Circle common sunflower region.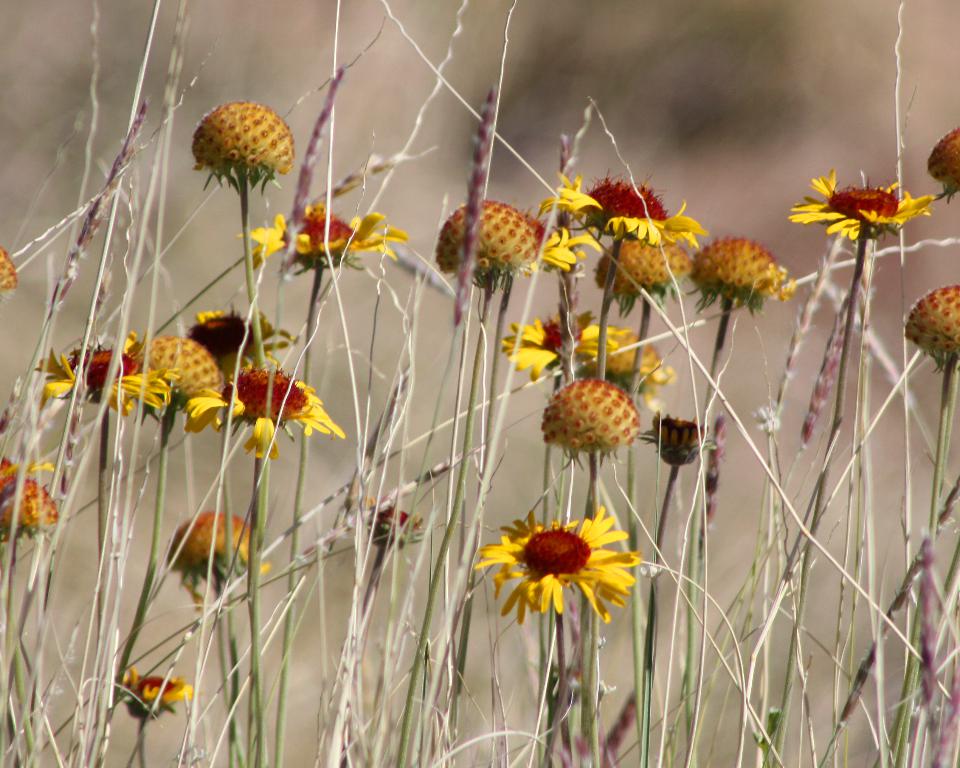
Region: {"x1": 242, "y1": 199, "x2": 407, "y2": 274}.
